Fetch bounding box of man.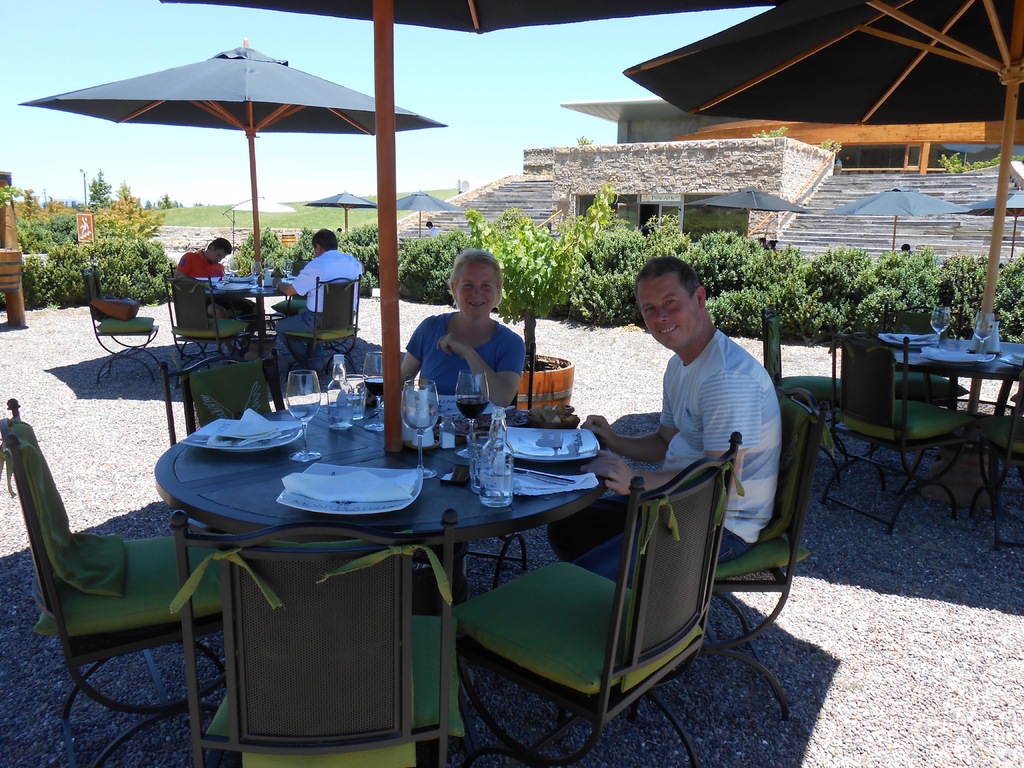
Bbox: (x1=179, y1=237, x2=266, y2=362).
